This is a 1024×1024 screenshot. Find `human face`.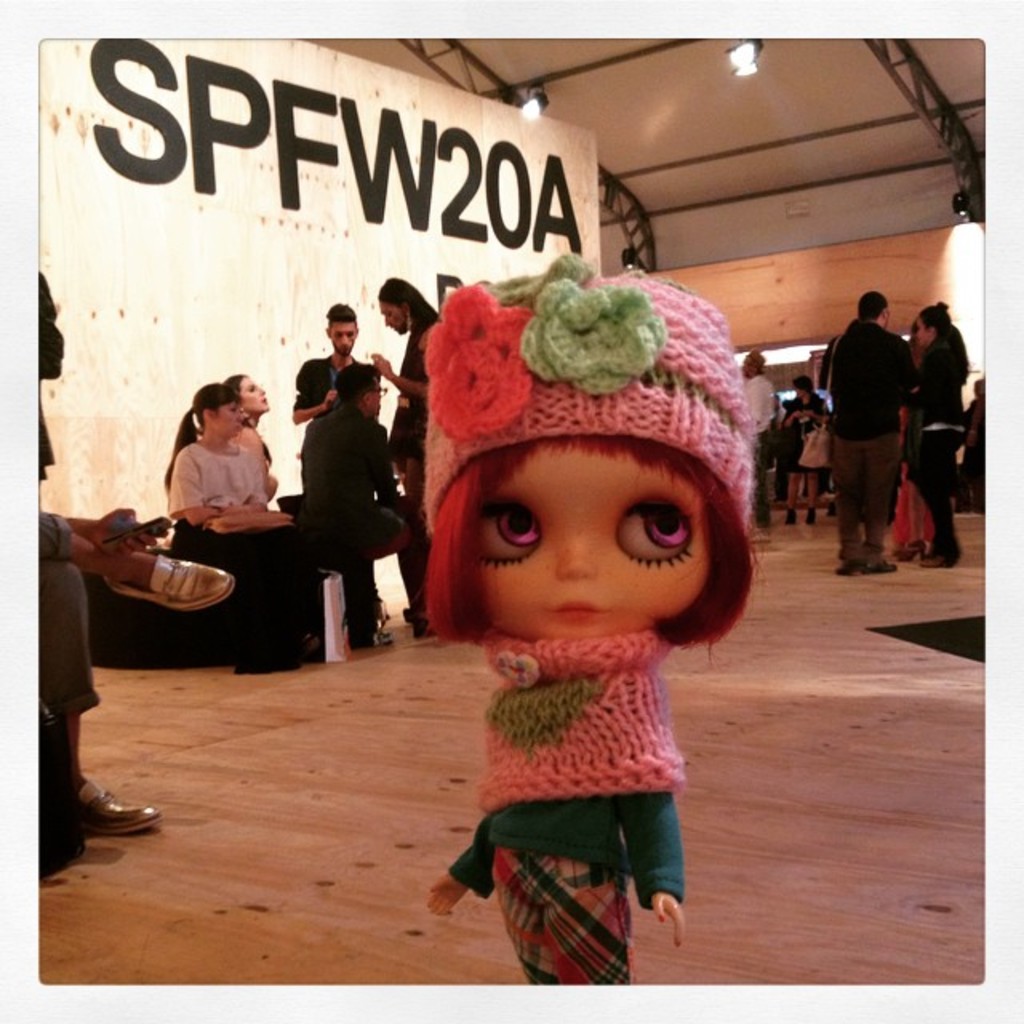
Bounding box: rect(216, 398, 246, 438).
